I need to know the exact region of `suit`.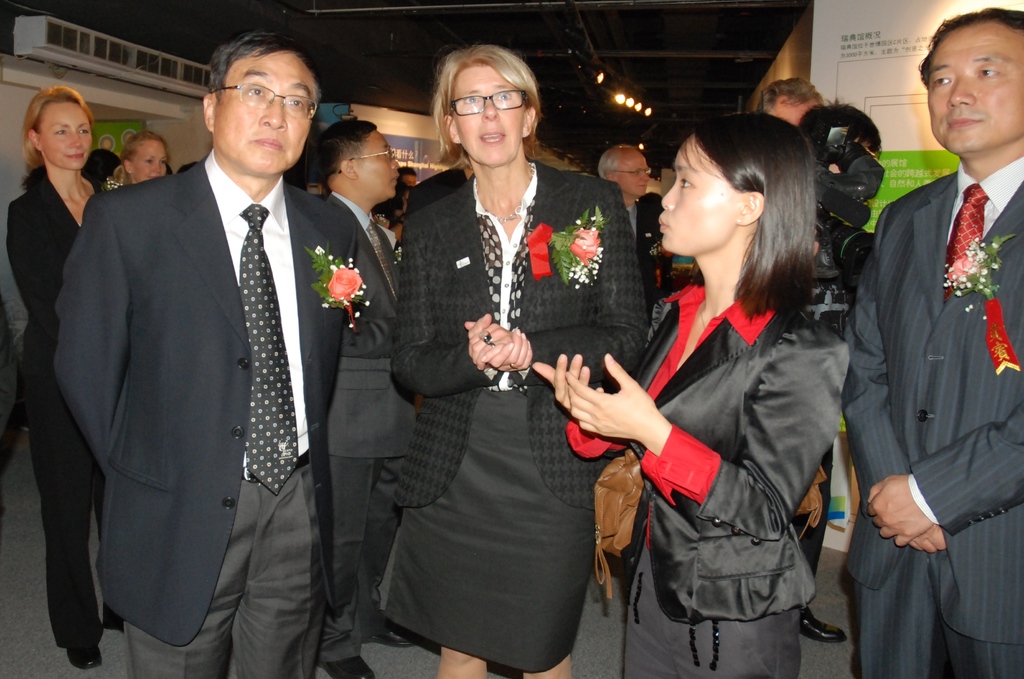
Region: [x1=840, y1=145, x2=1023, y2=678].
